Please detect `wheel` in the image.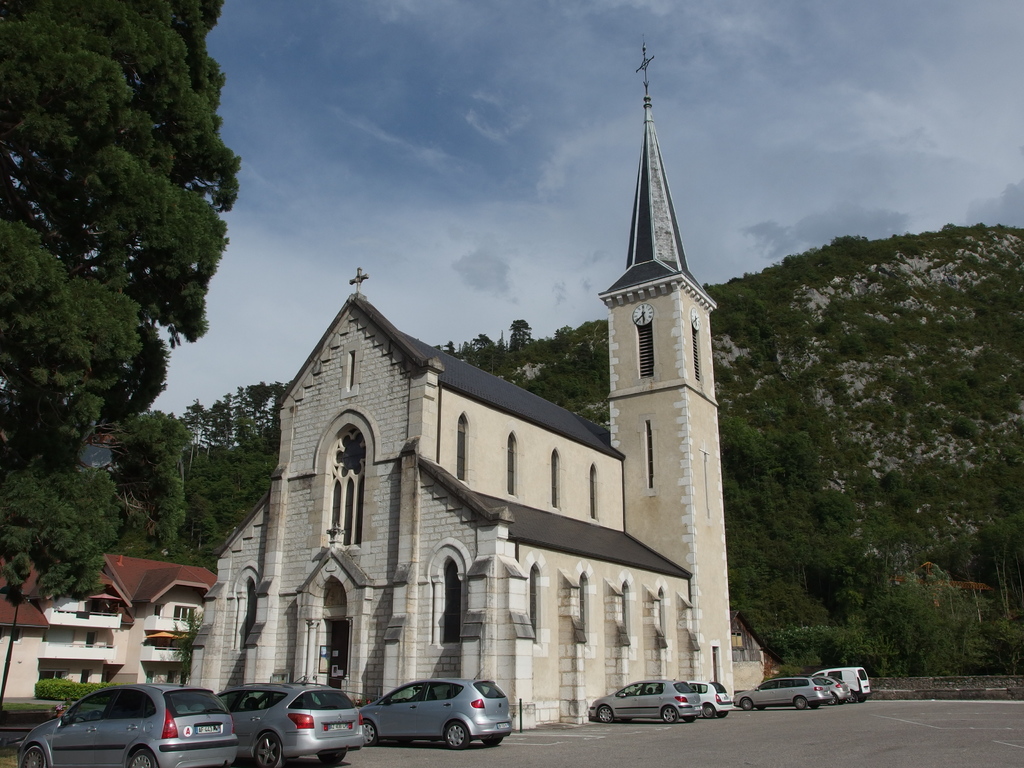
crop(703, 705, 717, 717).
